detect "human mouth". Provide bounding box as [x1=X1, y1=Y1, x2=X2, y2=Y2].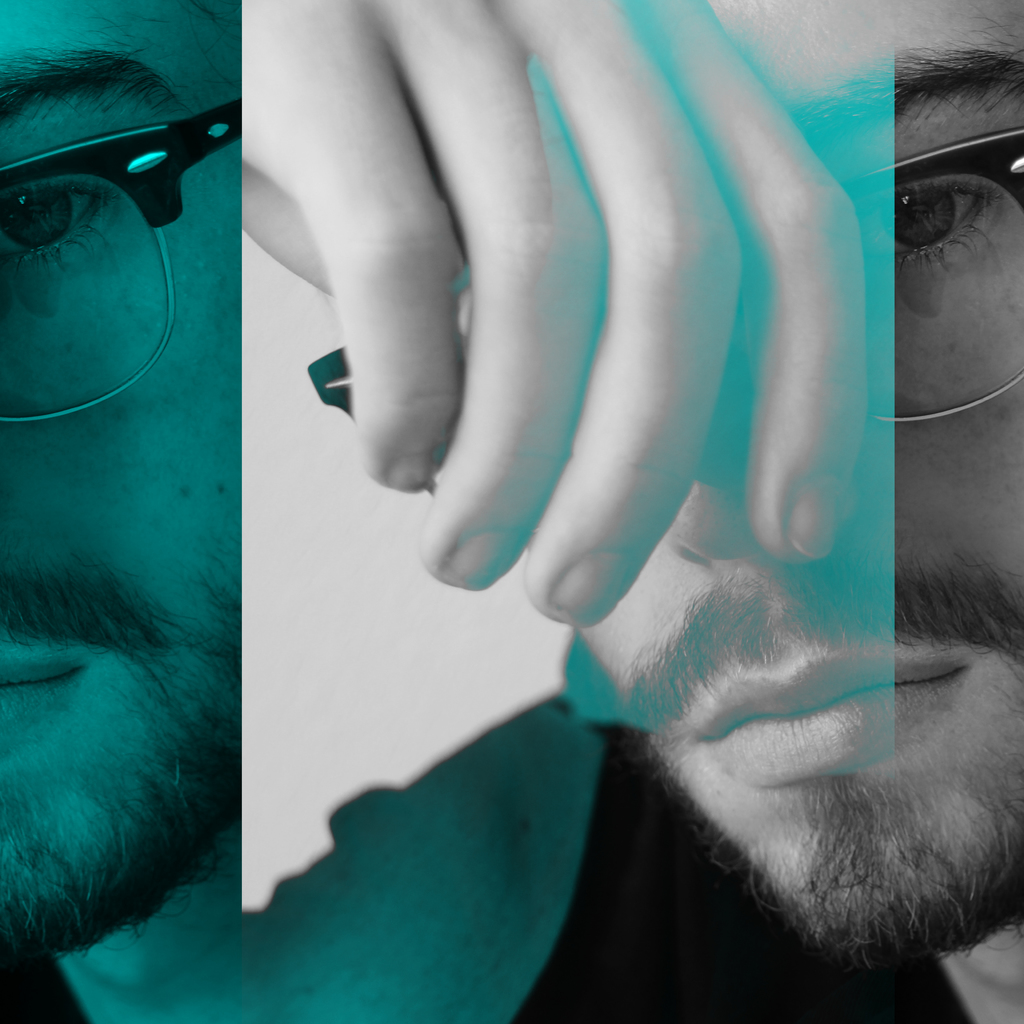
[x1=0, y1=636, x2=83, y2=725].
